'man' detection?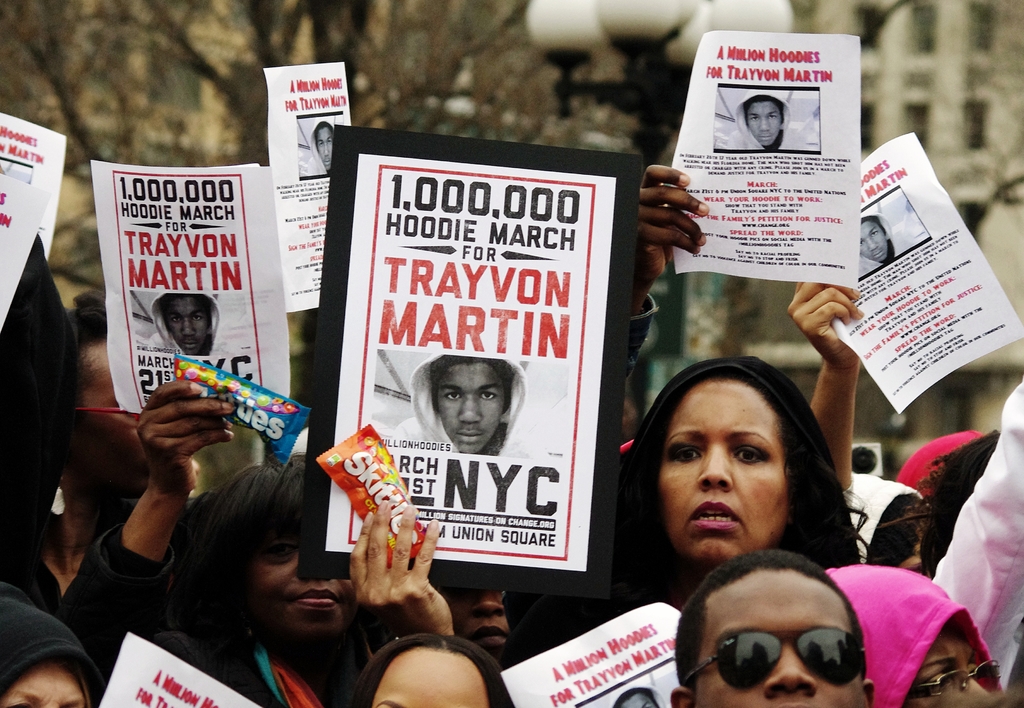
BBox(707, 94, 796, 163)
